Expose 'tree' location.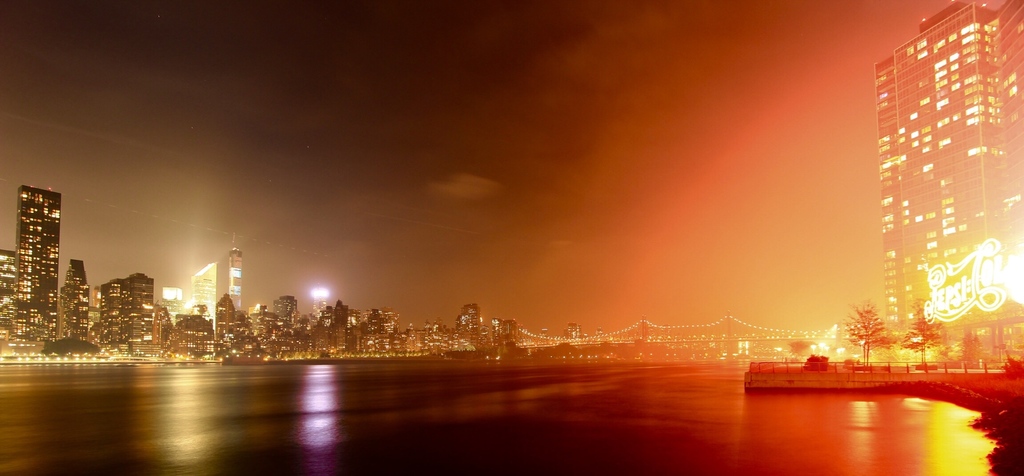
Exposed at (795,349,832,373).
